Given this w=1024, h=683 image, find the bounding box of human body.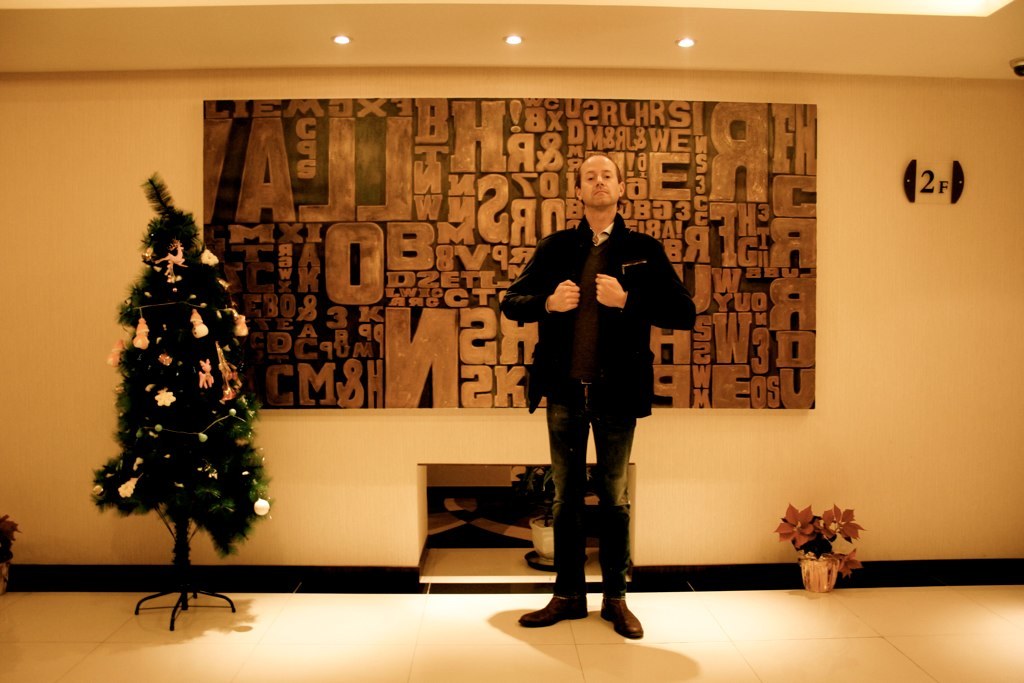
[520, 186, 678, 625].
